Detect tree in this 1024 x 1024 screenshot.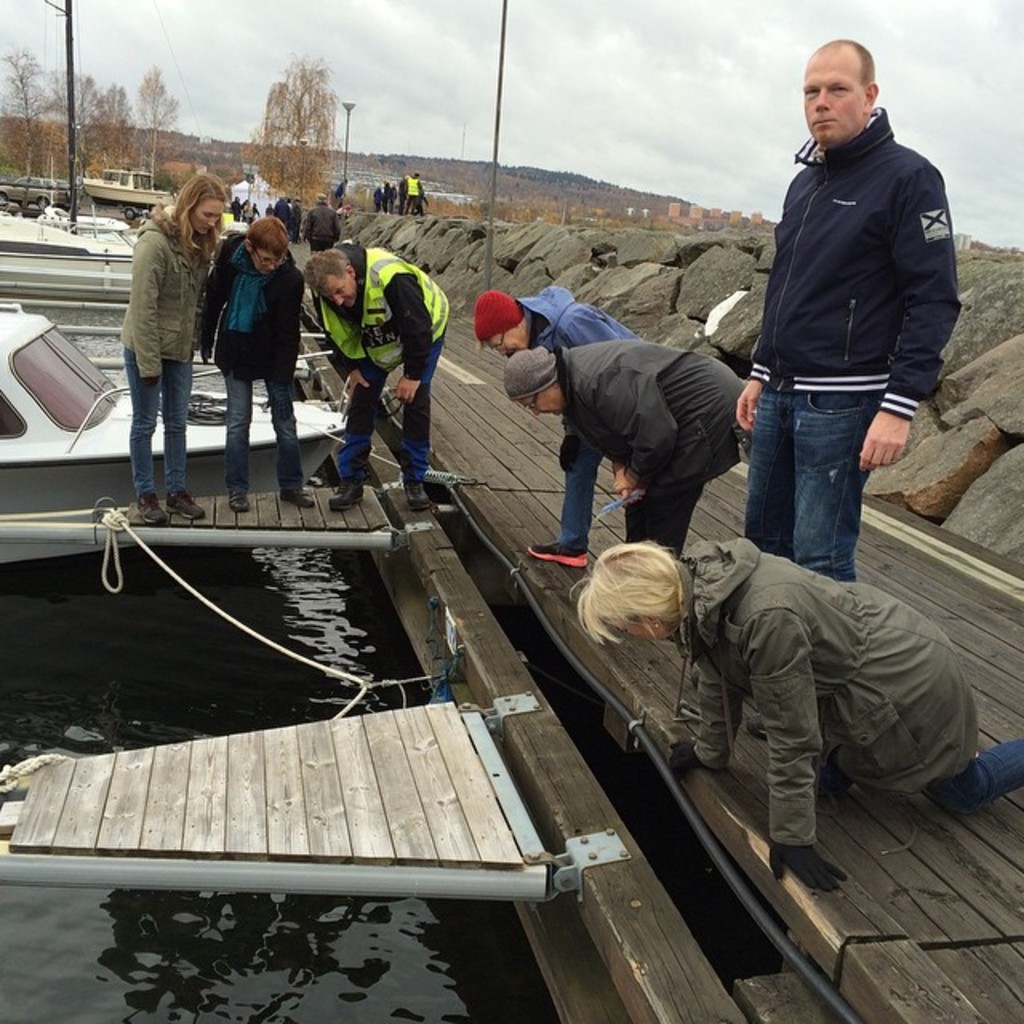
Detection: x1=138, y1=61, x2=176, y2=189.
